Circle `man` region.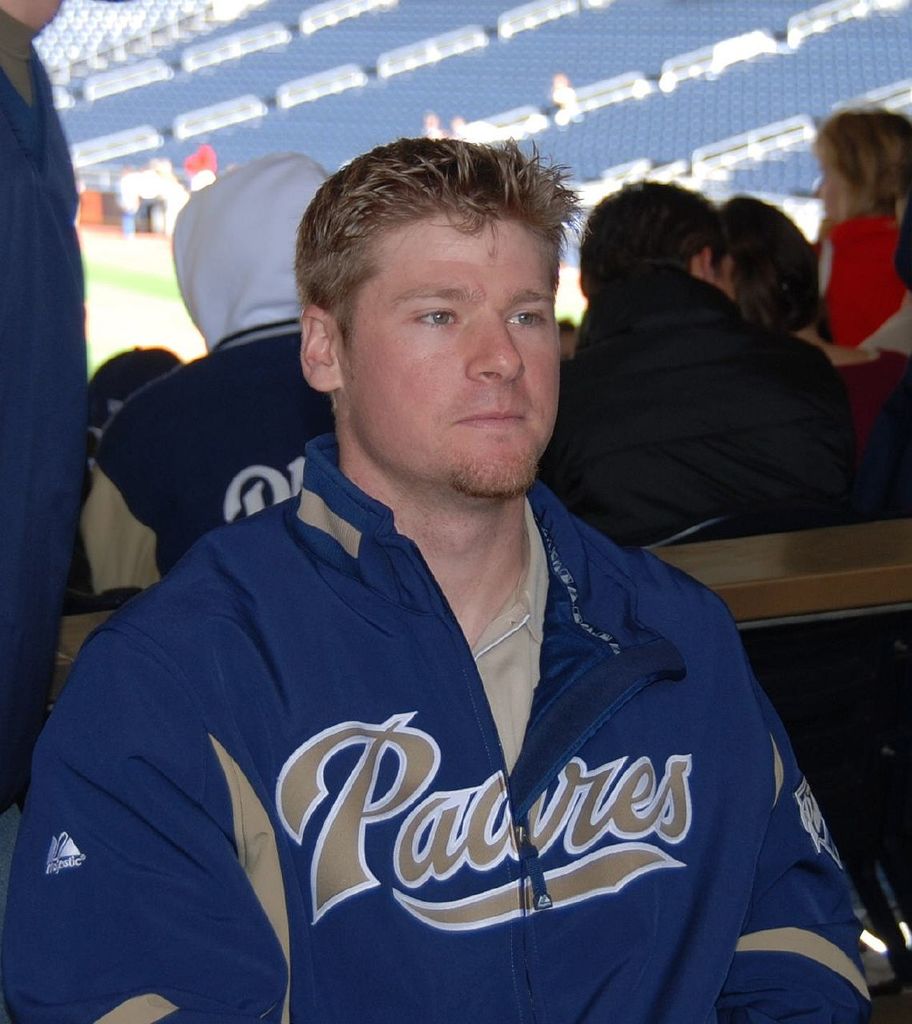
Region: x1=530, y1=175, x2=874, y2=557.
